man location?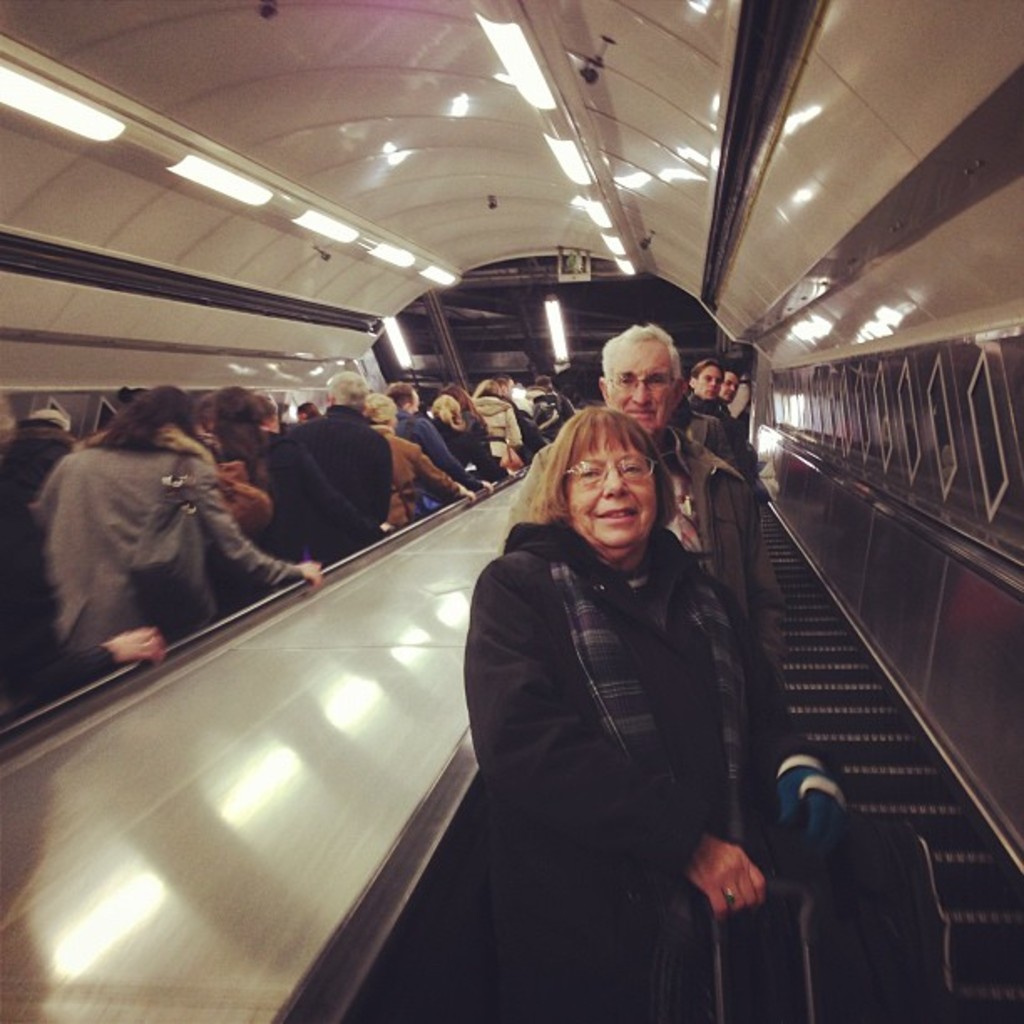
locate(289, 366, 388, 530)
